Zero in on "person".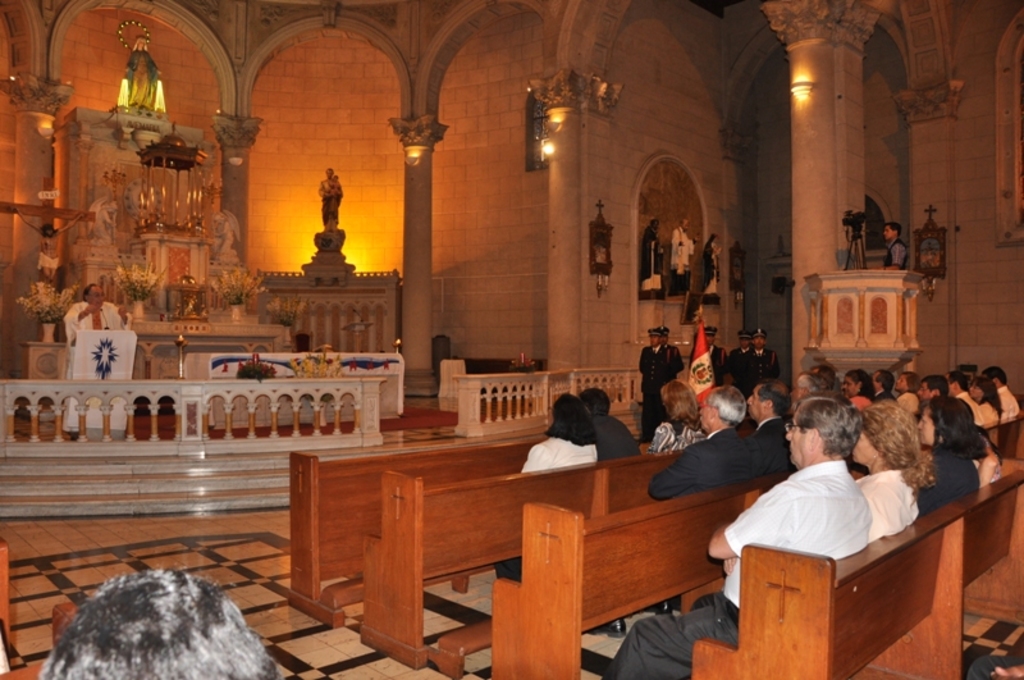
Zeroed in: {"left": 539, "top": 393, "right": 631, "bottom": 487}.
